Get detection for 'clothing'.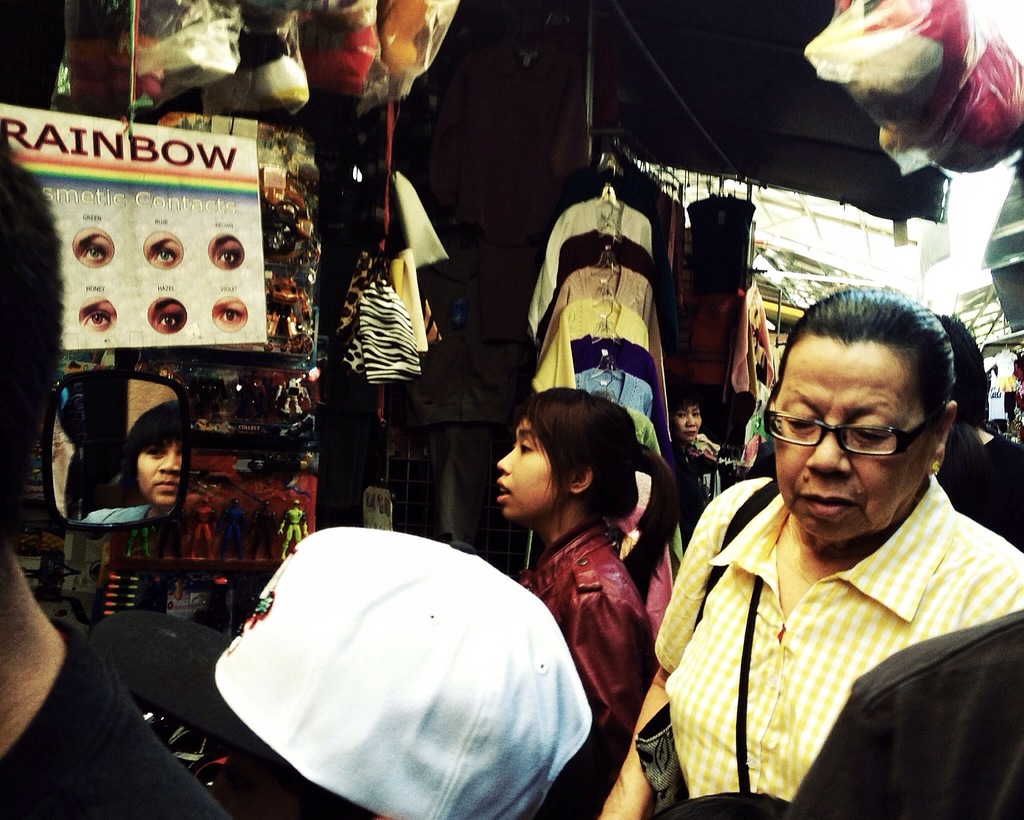
Detection: l=501, t=532, r=645, b=819.
